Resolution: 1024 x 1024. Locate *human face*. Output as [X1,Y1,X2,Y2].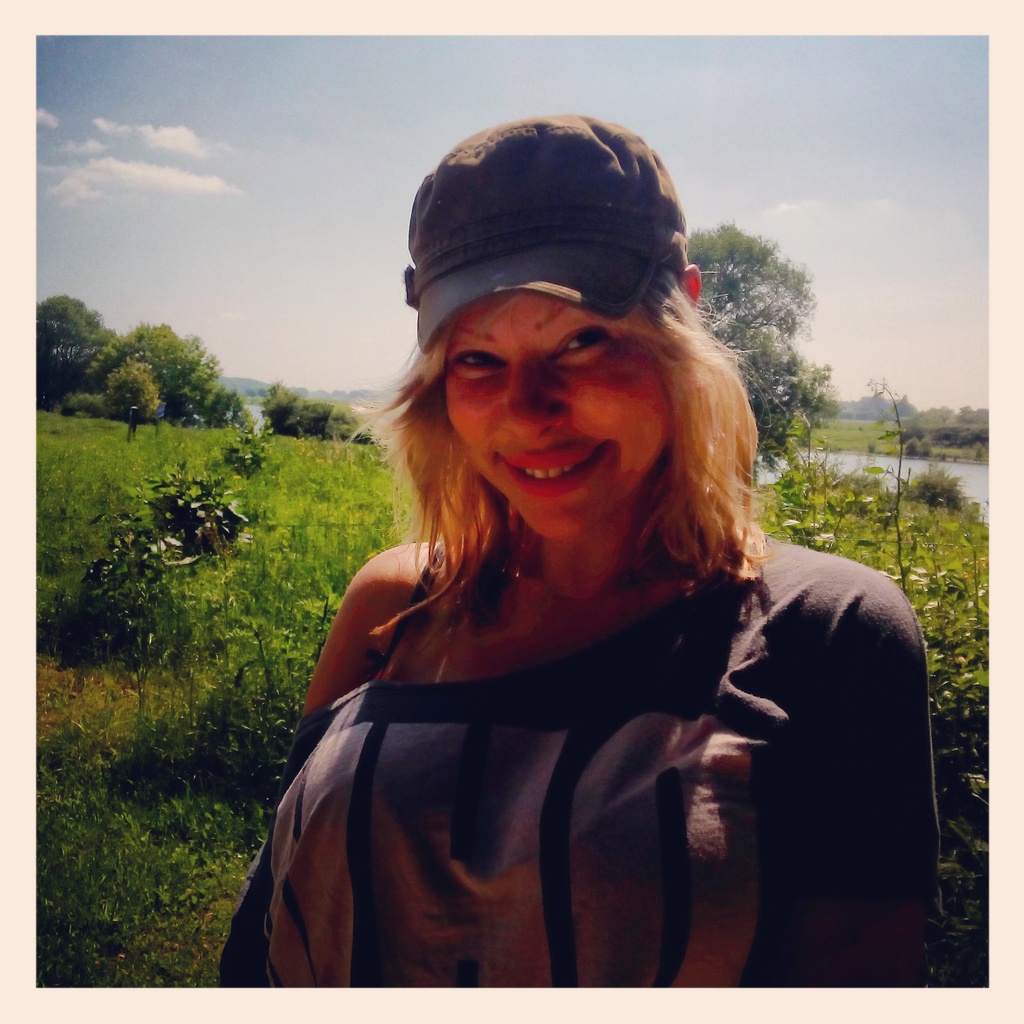
[446,299,675,539].
